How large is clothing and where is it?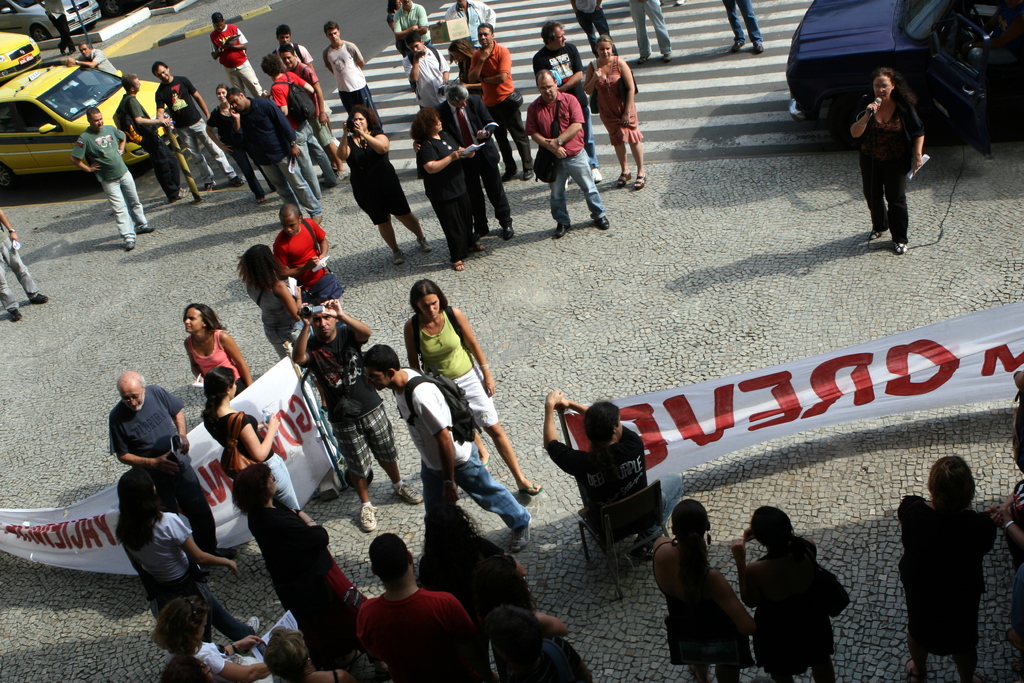
Bounding box: [x1=396, y1=10, x2=434, y2=48].
